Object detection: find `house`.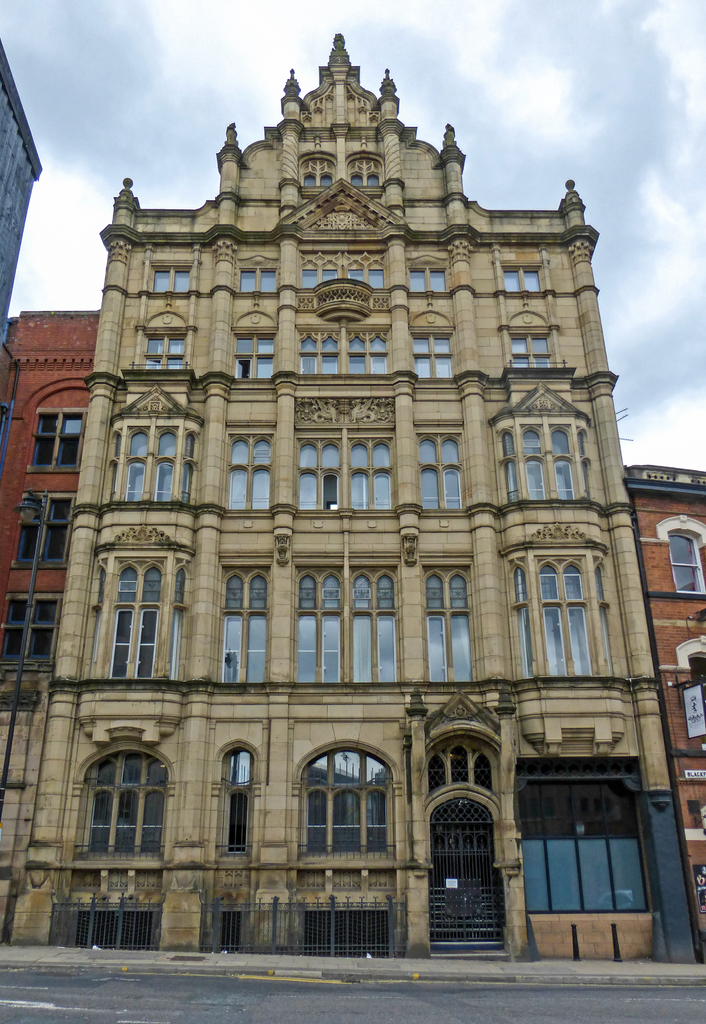
(left=0, top=314, right=100, bottom=944).
